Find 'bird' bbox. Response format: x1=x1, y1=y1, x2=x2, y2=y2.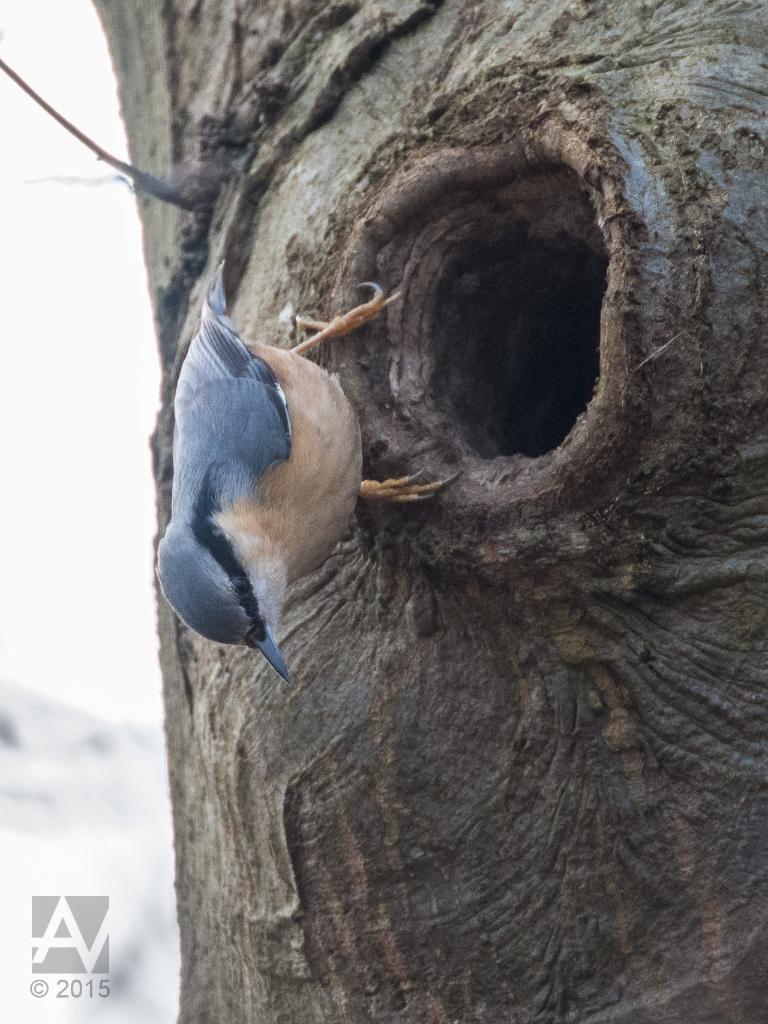
x1=147, y1=292, x2=398, y2=657.
